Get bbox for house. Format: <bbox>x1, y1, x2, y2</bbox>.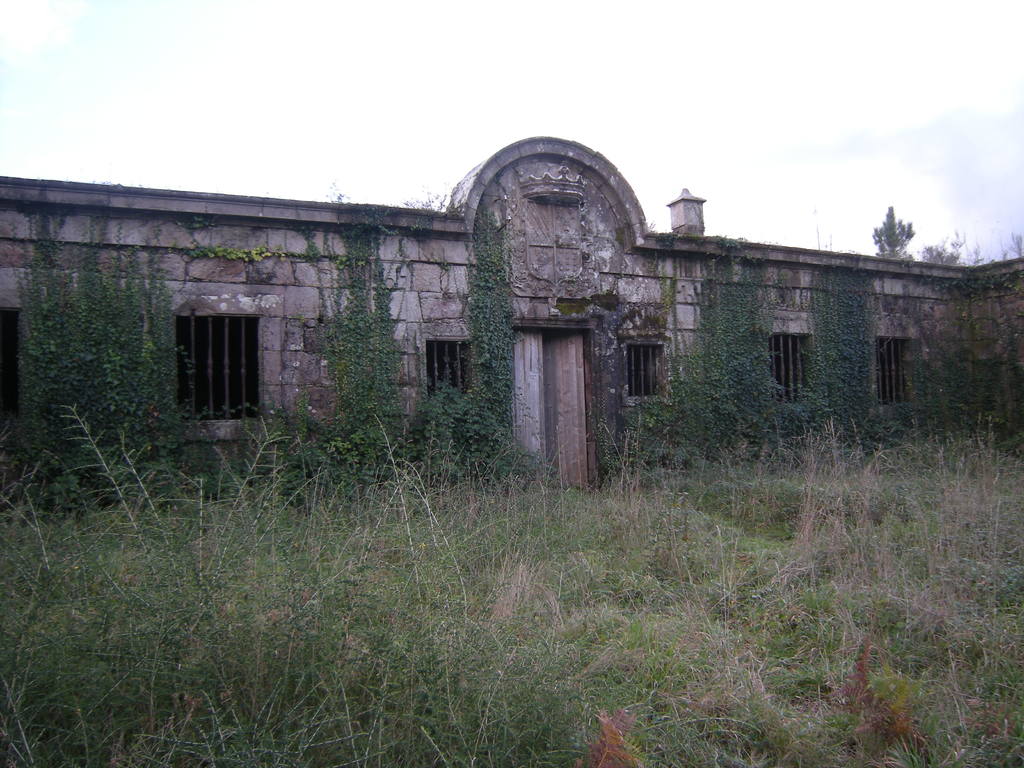
<bbox>0, 134, 1023, 504</bbox>.
